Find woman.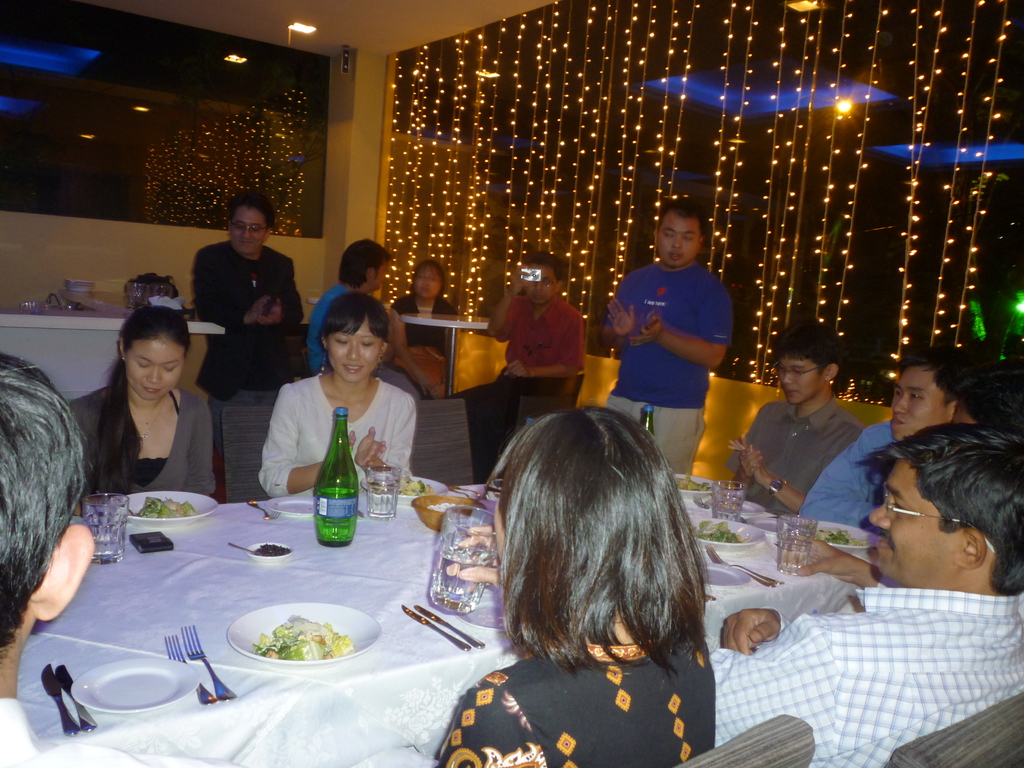
x1=428 y1=404 x2=719 y2=767.
